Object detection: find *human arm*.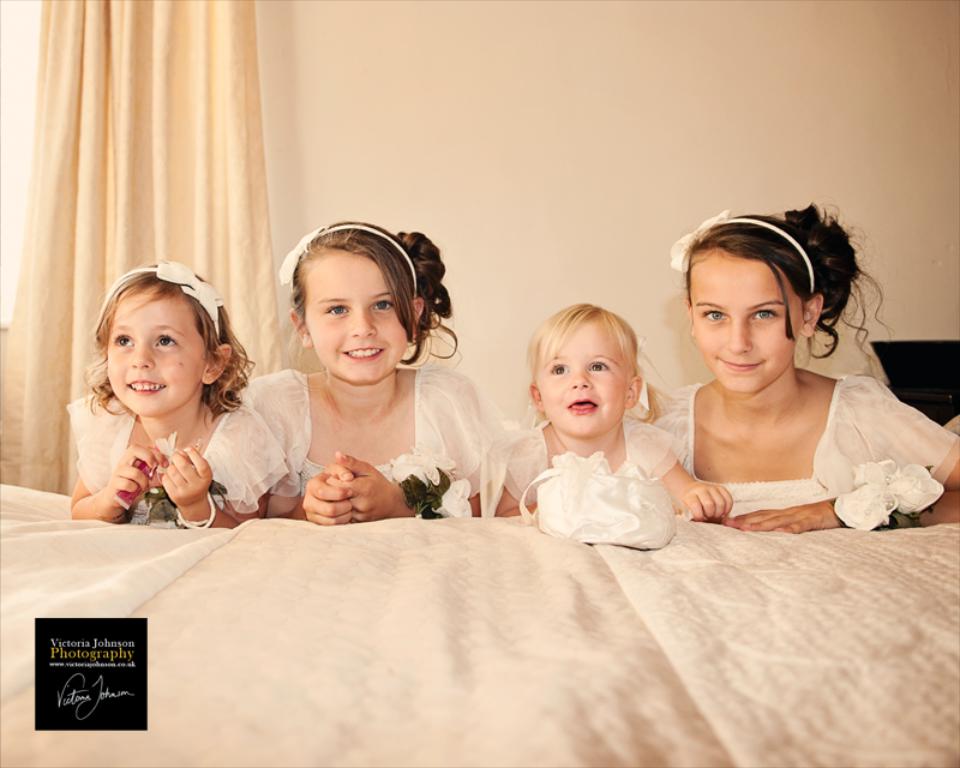
<bbox>54, 384, 172, 534</bbox>.
